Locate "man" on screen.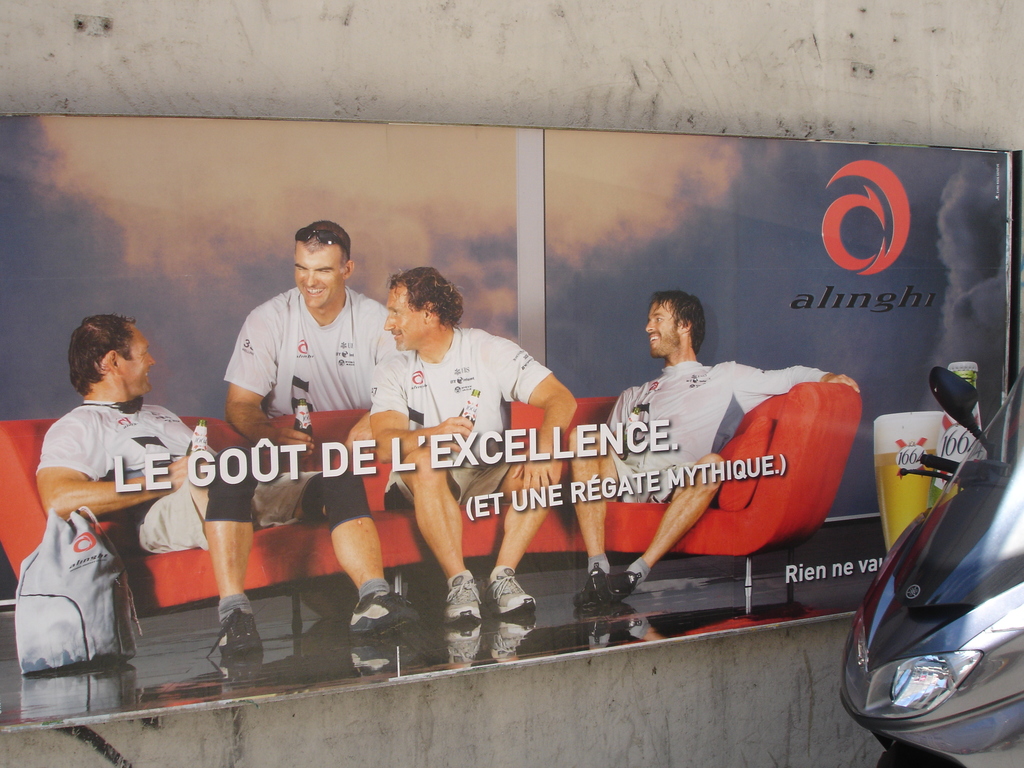
On screen at BBox(370, 266, 579, 622).
